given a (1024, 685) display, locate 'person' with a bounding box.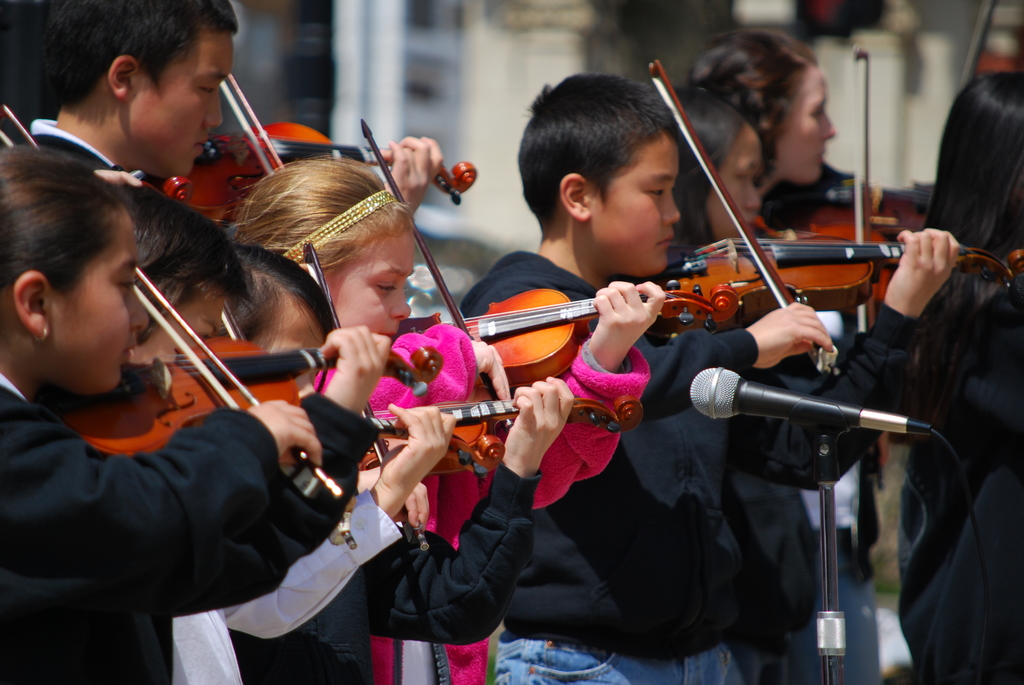
Located: rect(23, 0, 246, 196).
